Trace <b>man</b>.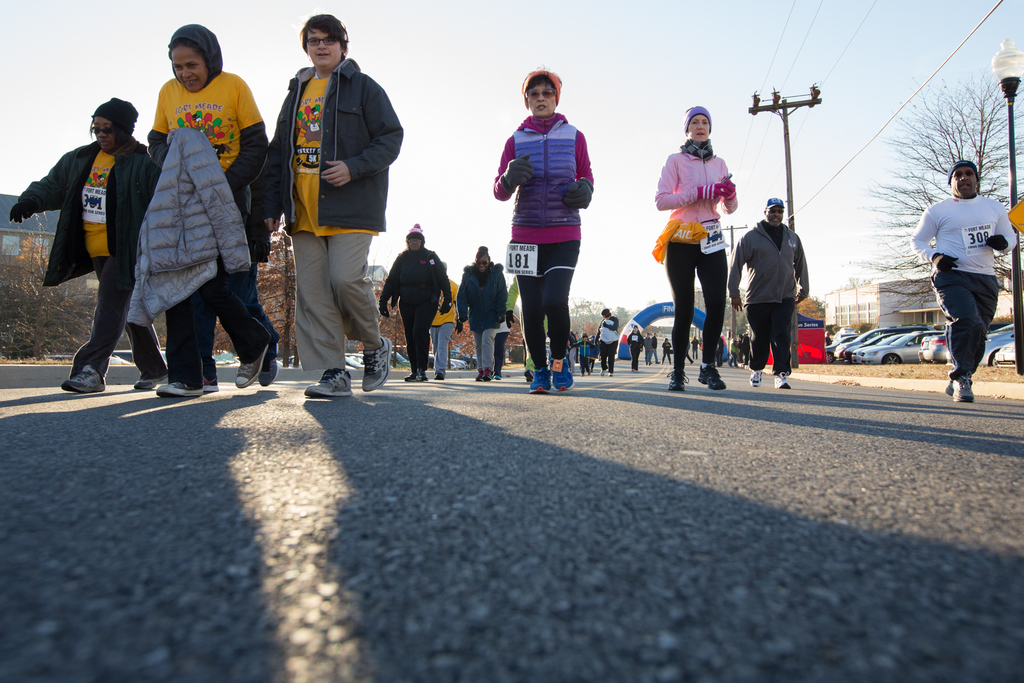
Traced to region(730, 194, 814, 393).
